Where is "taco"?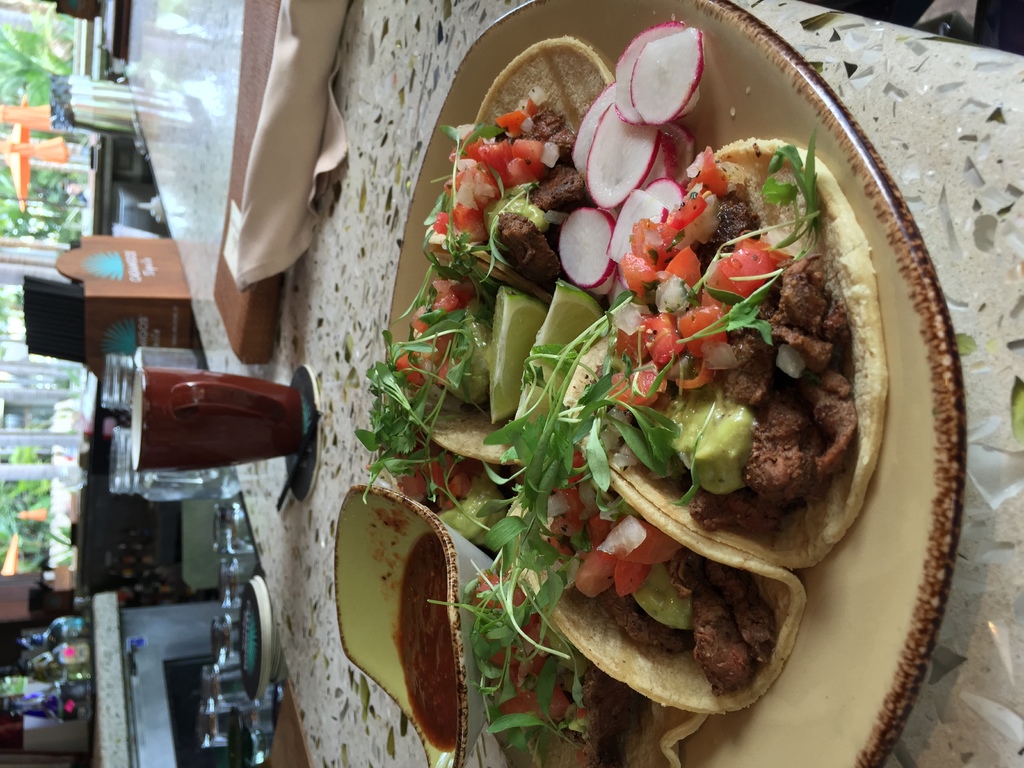
box(396, 37, 654, 513).
